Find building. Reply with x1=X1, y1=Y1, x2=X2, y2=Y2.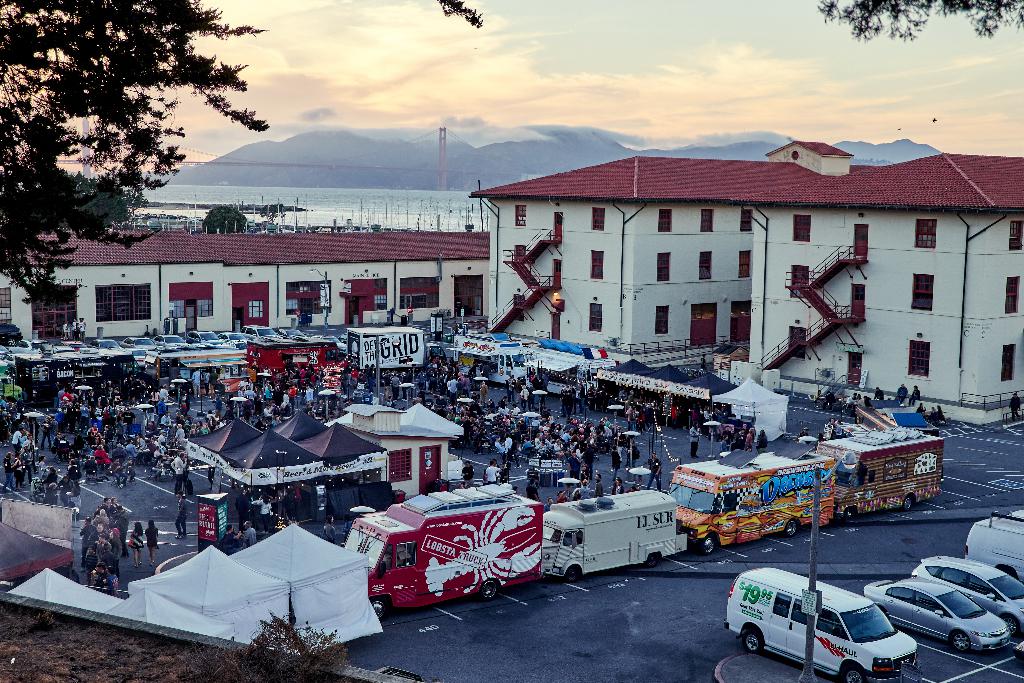
x1=0, y1=224, x2=493, y2=343.
